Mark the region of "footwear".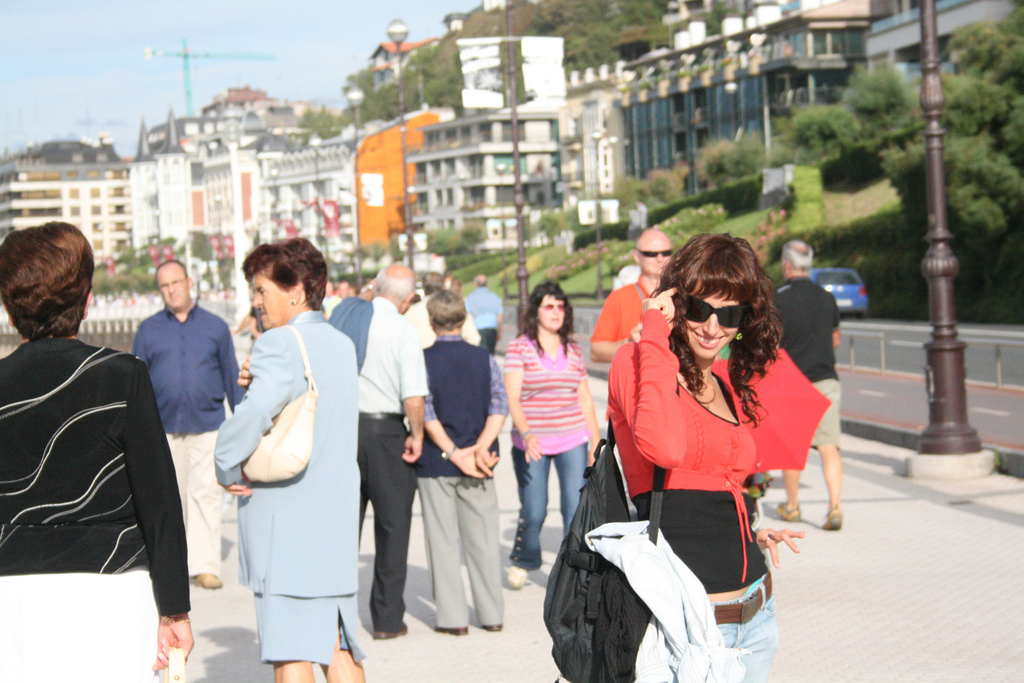
Region: select_region(372, 622, 406, 639).
